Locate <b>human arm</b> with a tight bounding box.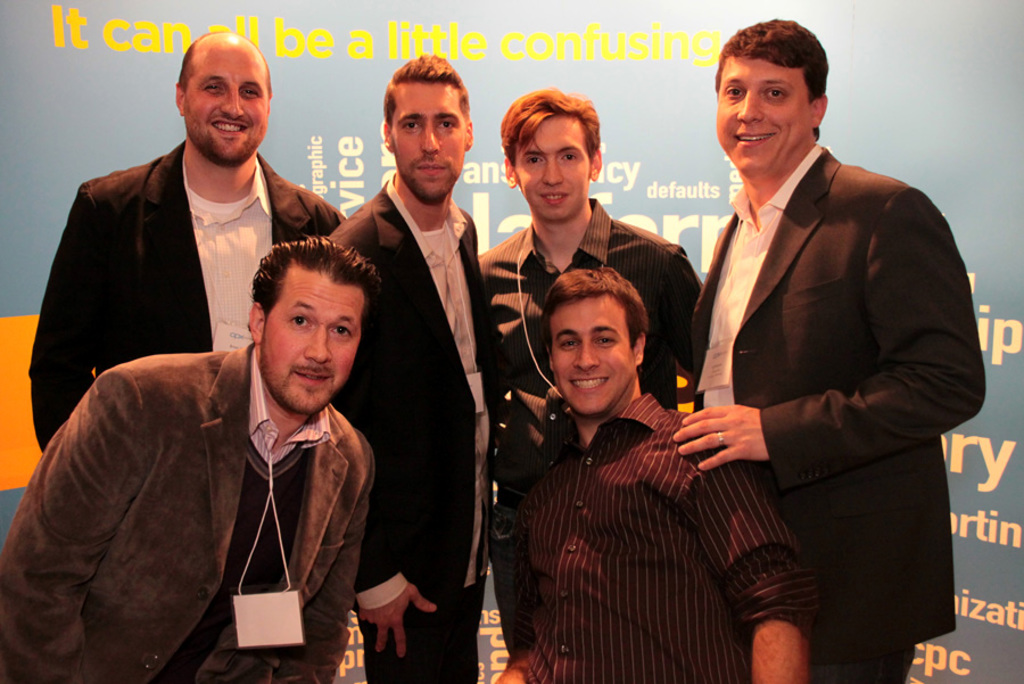
x1=664 y1=190 x2=985 y2=477.
